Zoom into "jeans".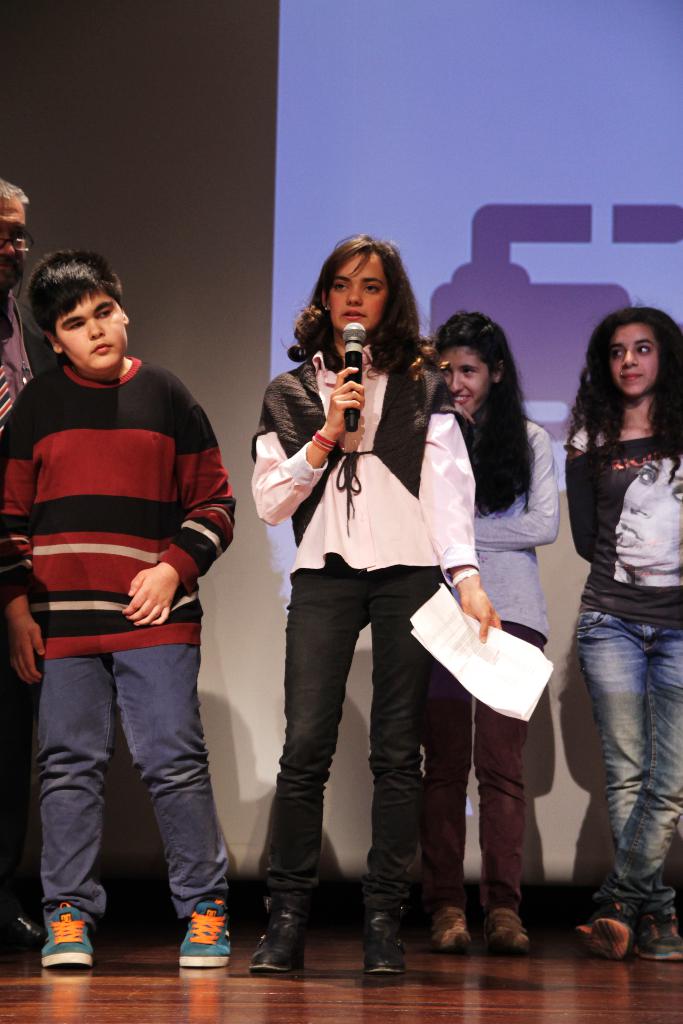
Zoom target: 30, 636, 222, 915.
